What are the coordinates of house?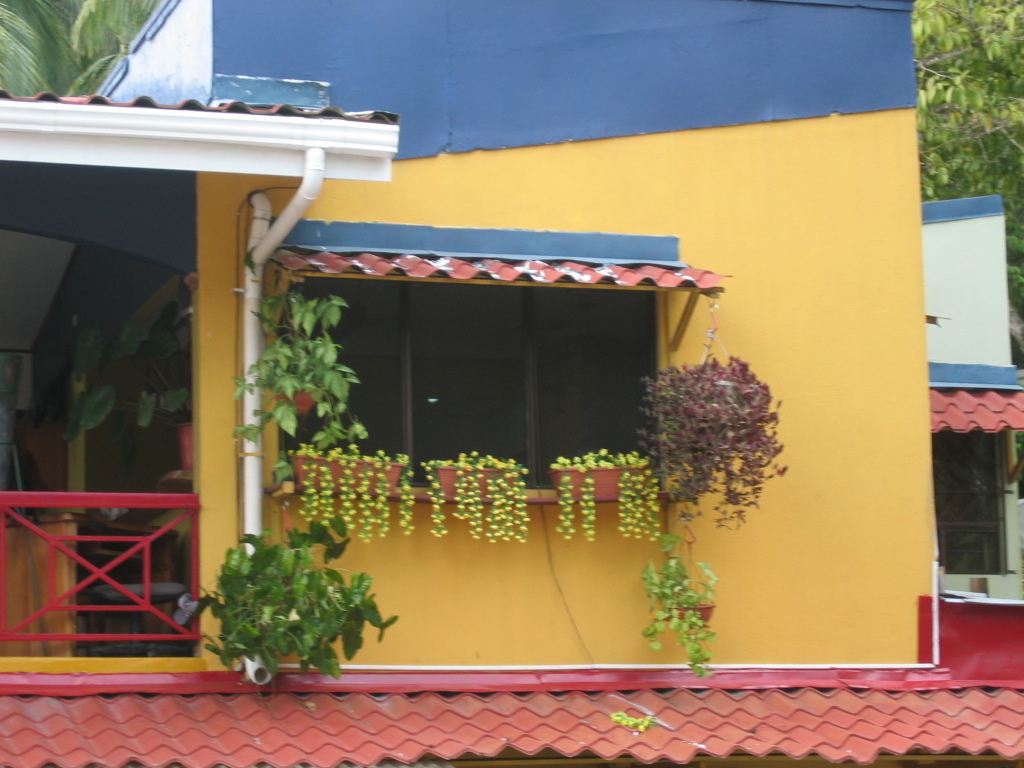
x1=0 y1=0 x2=1023 y2=767.
